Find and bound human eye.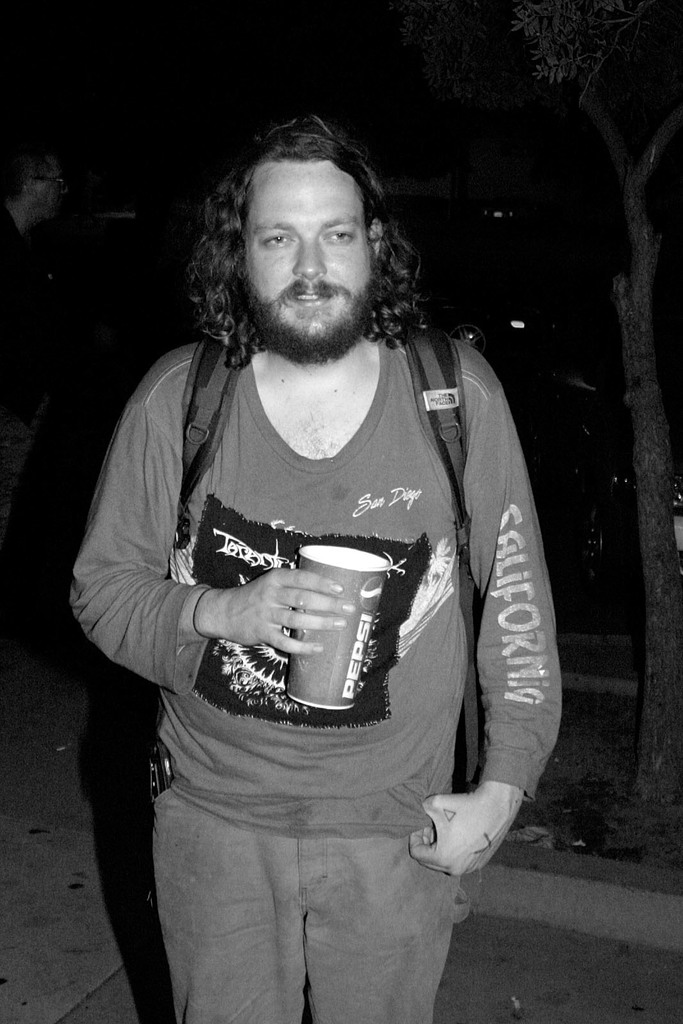
Bound: (left=260, top=230, right=295, bottom=252).
